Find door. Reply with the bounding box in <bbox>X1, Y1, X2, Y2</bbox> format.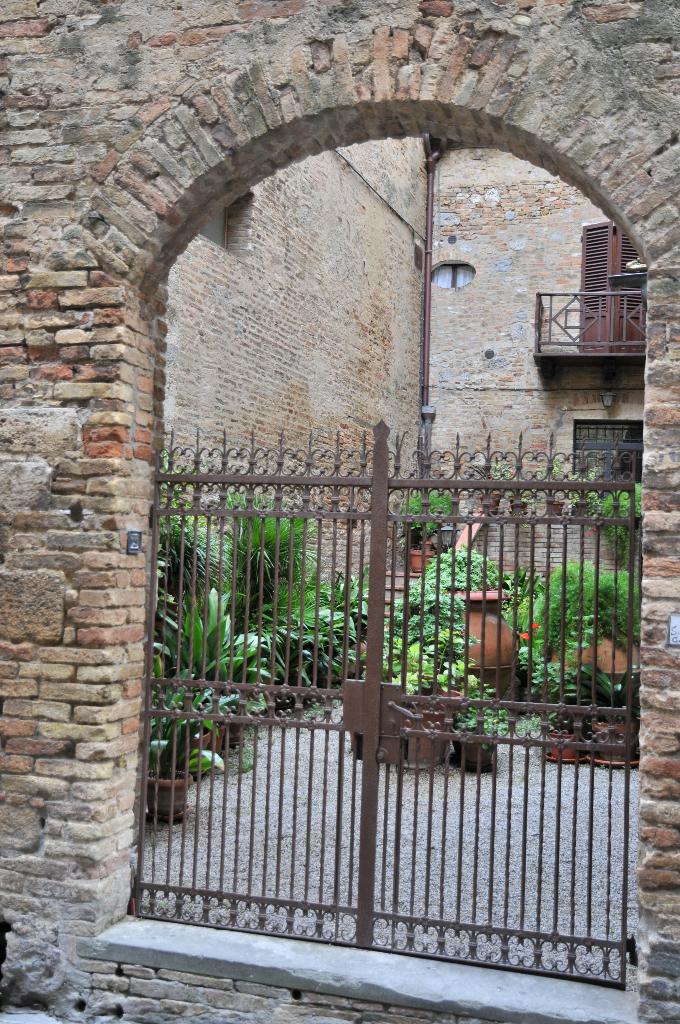
<bbox>123, 85, 624, 967</bbox>.
